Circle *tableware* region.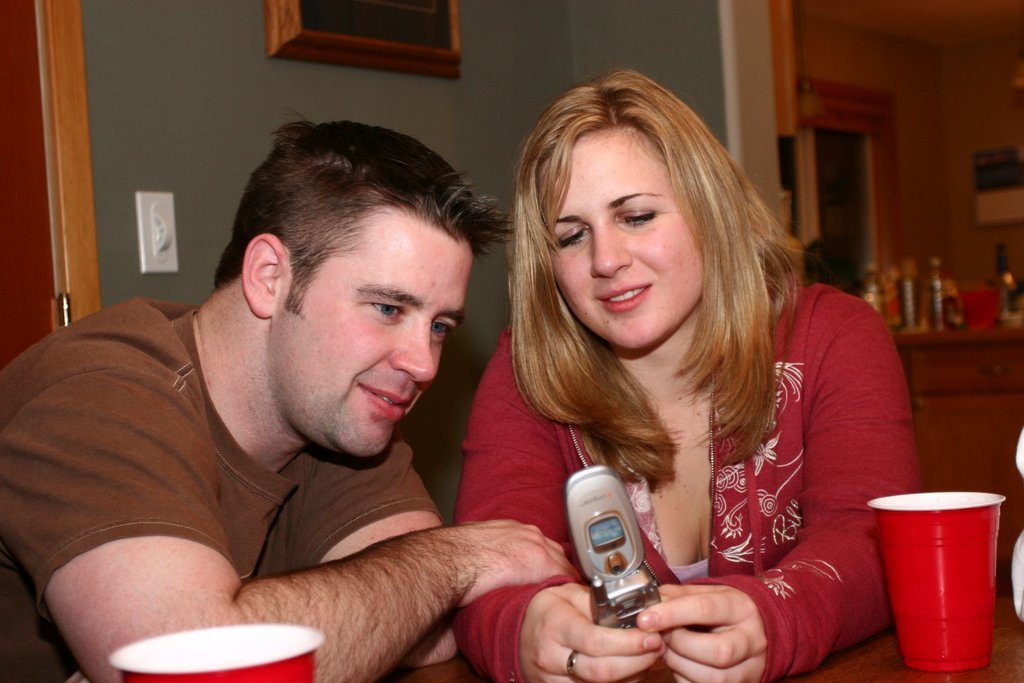
Region: <region>110, 619, 324, 682</region>.
